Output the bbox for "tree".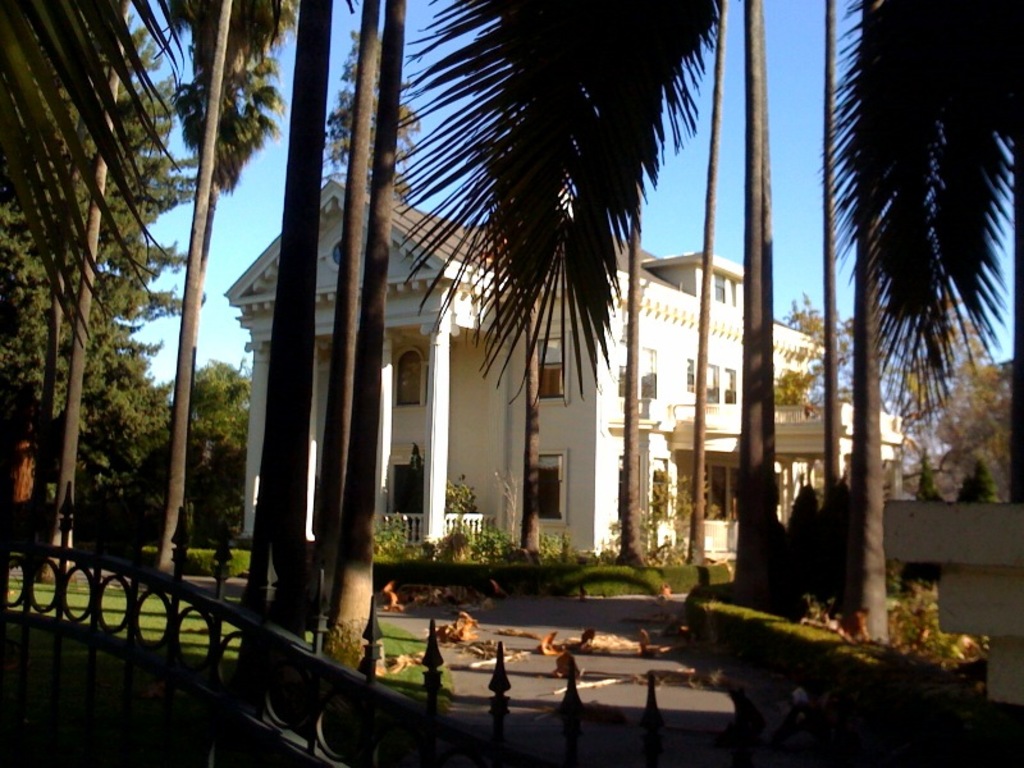
[316,0,411,719].
